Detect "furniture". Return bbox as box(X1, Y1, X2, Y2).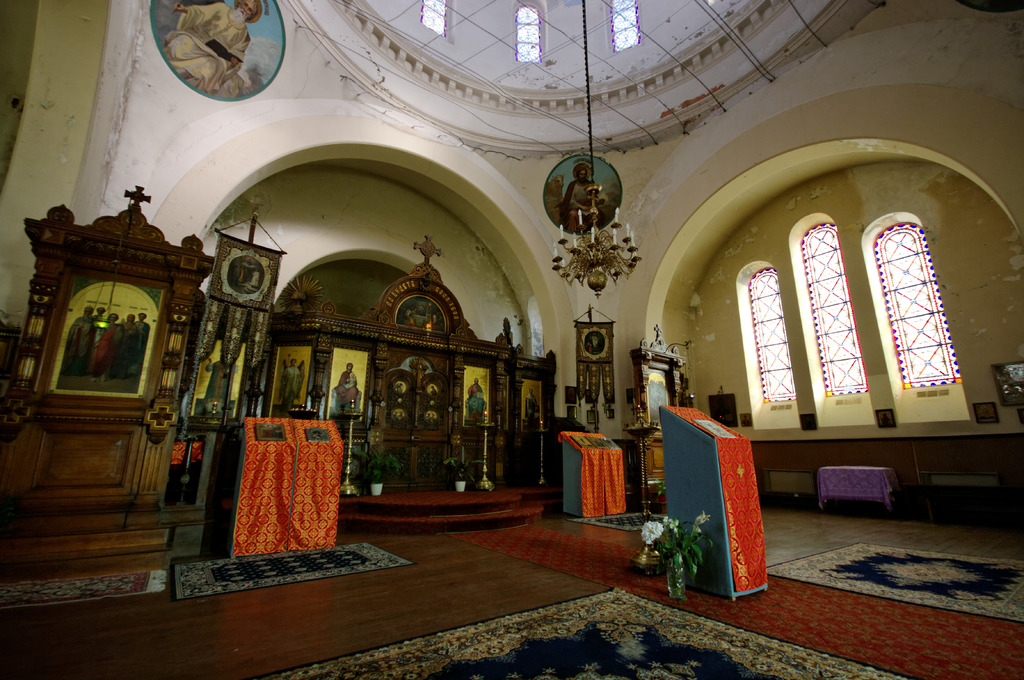
box(229, 417, 348, 559).
